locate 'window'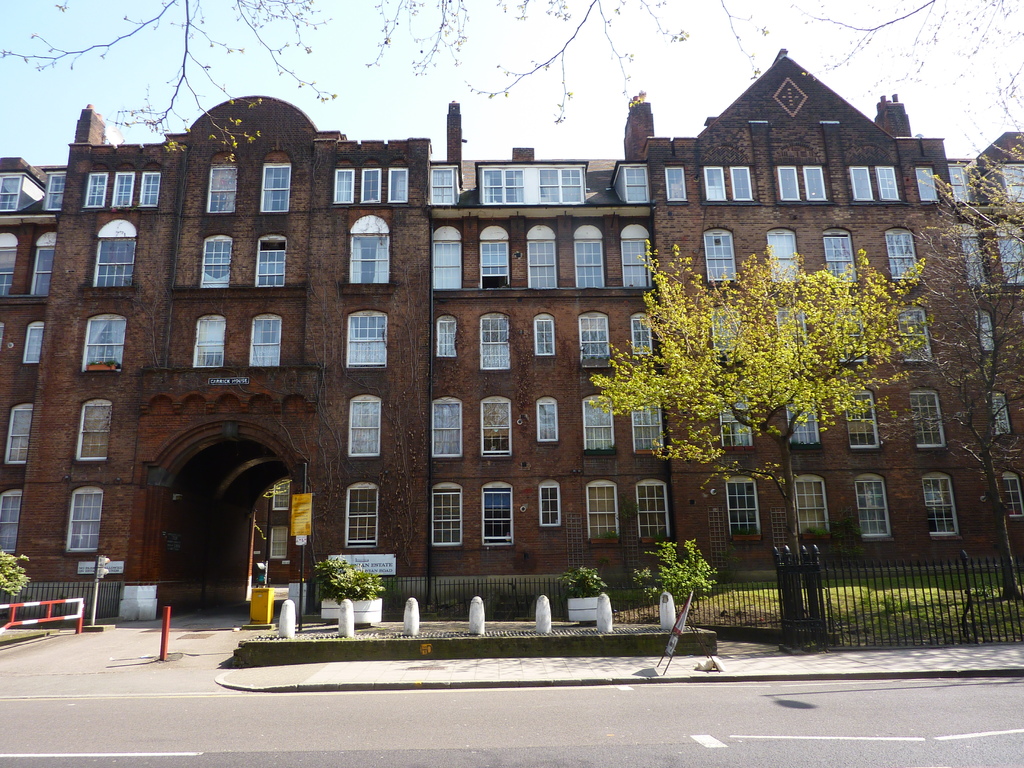
bbox(68, 487, 102, 555)
